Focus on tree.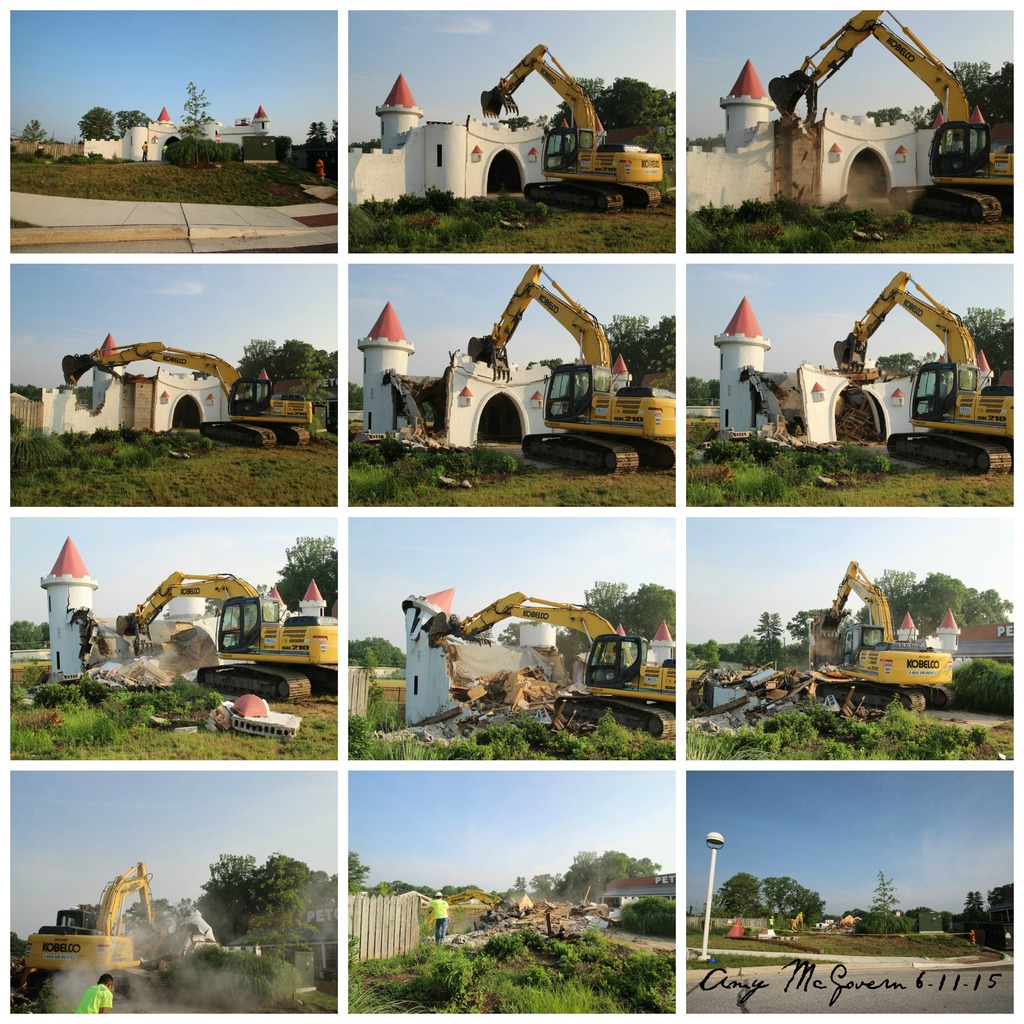
Focused at BBox(872, 349, 917, 371).
